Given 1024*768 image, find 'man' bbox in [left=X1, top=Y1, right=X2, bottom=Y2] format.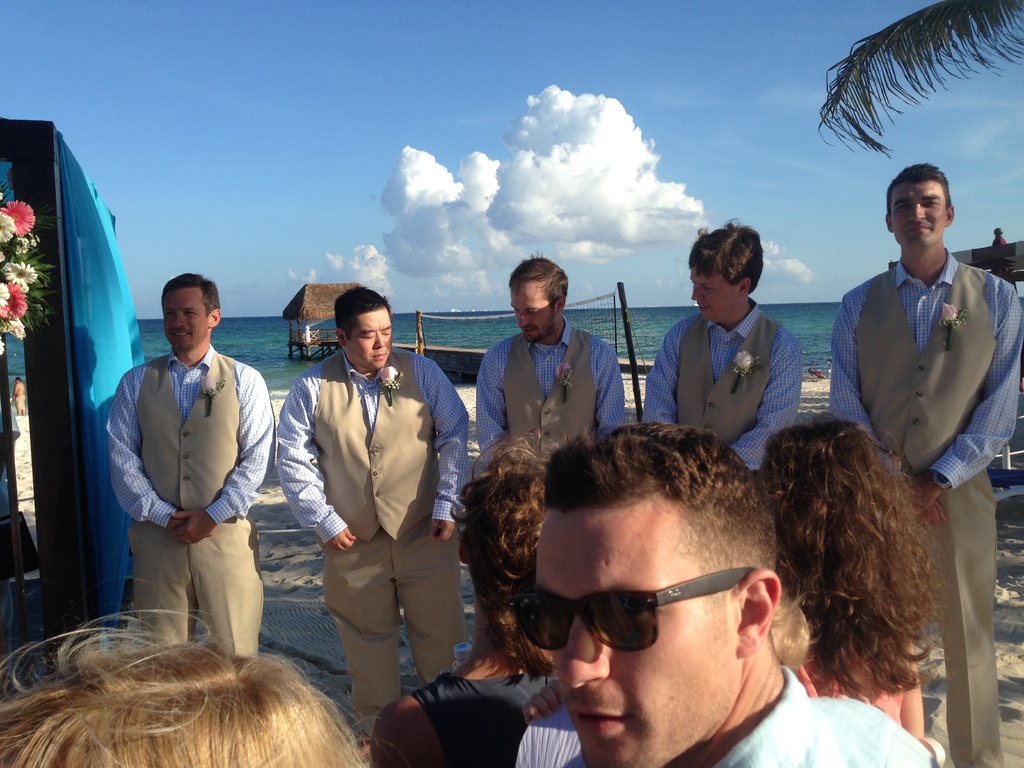
[left=637, top=216, right=805, bottom=484].
